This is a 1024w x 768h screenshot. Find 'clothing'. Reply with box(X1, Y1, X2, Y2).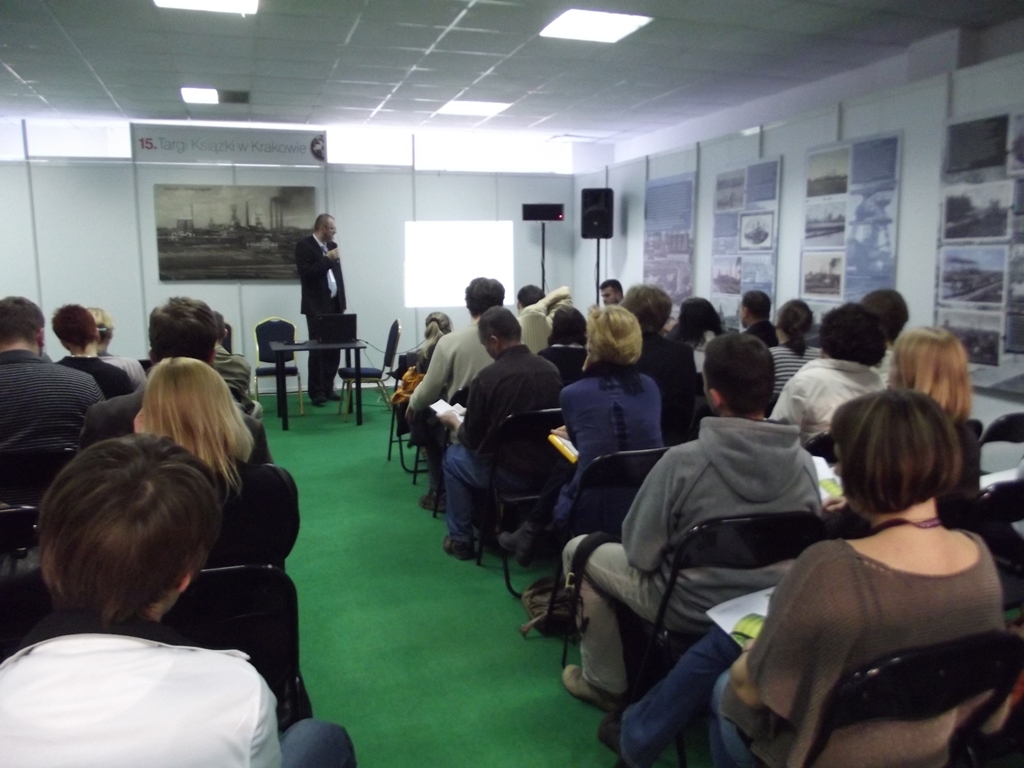
box(635, 330, 693, 449).
